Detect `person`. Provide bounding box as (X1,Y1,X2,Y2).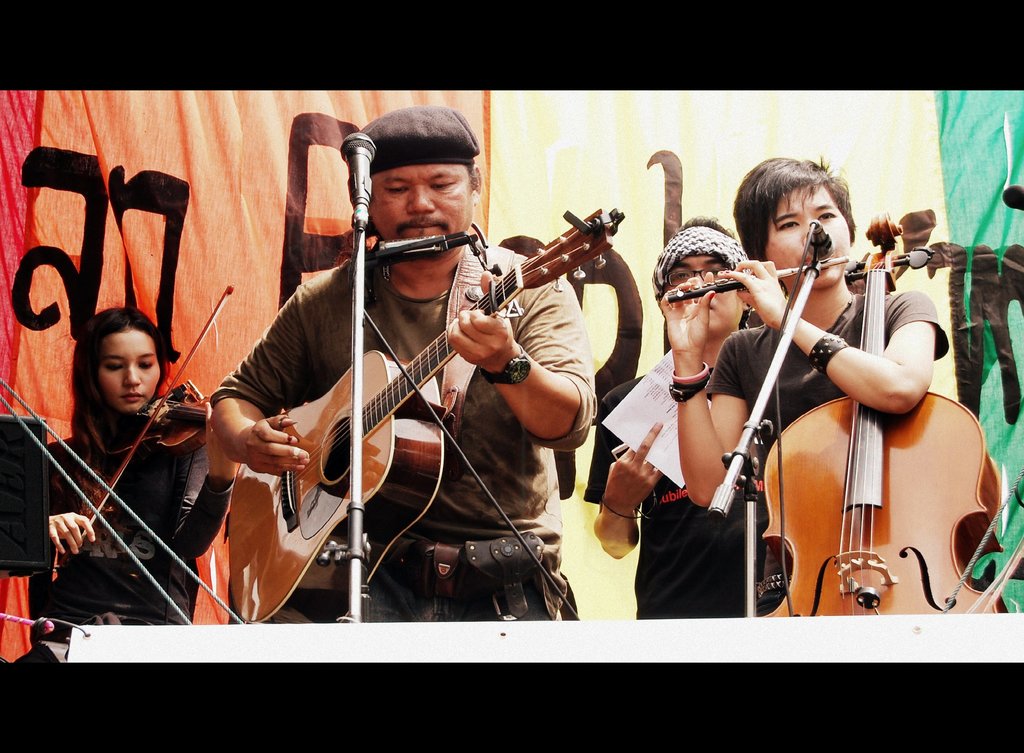
(0,308,243,659).
